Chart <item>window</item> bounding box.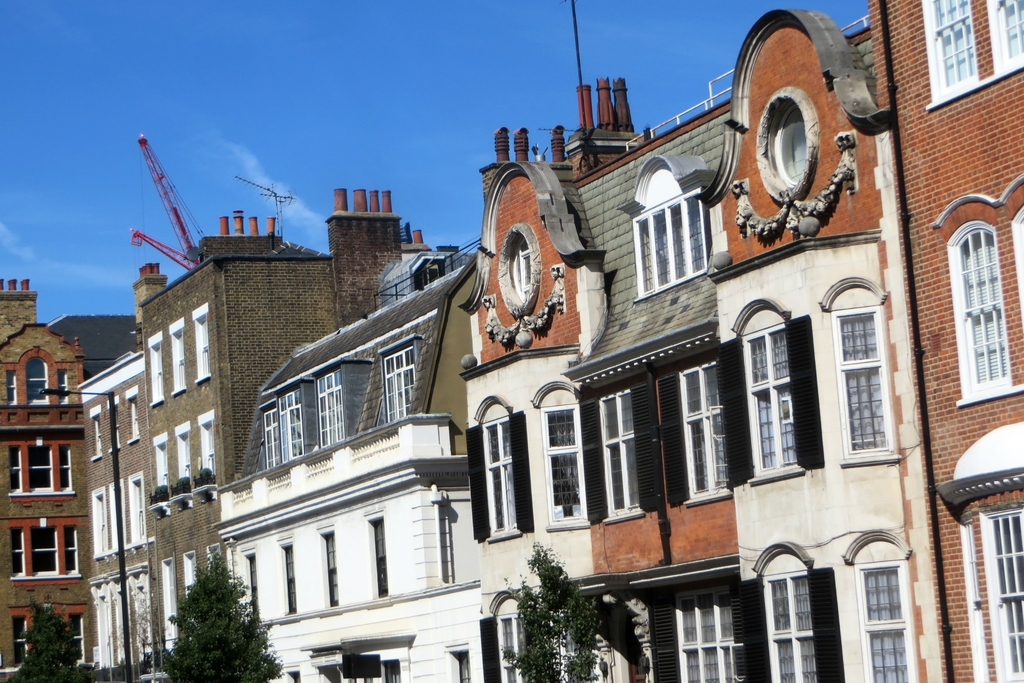
Charted: x1=834, y1=262, x2=902, y2=486.
